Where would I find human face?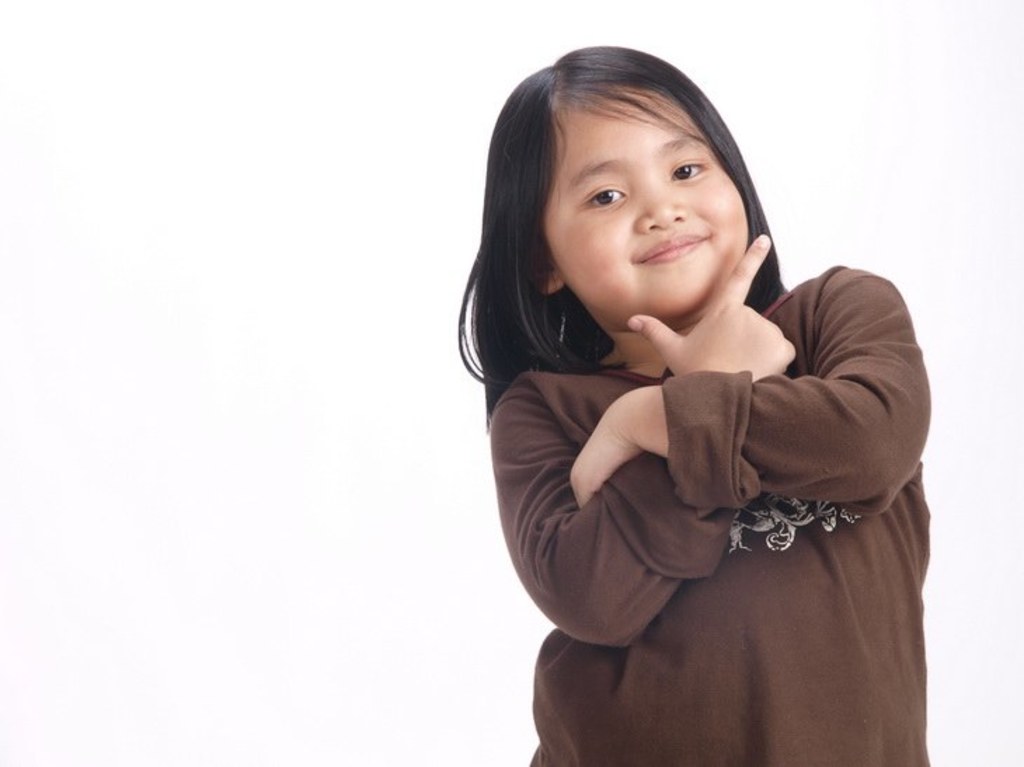
At [left=543, top=88, right=750, bottom=315].
